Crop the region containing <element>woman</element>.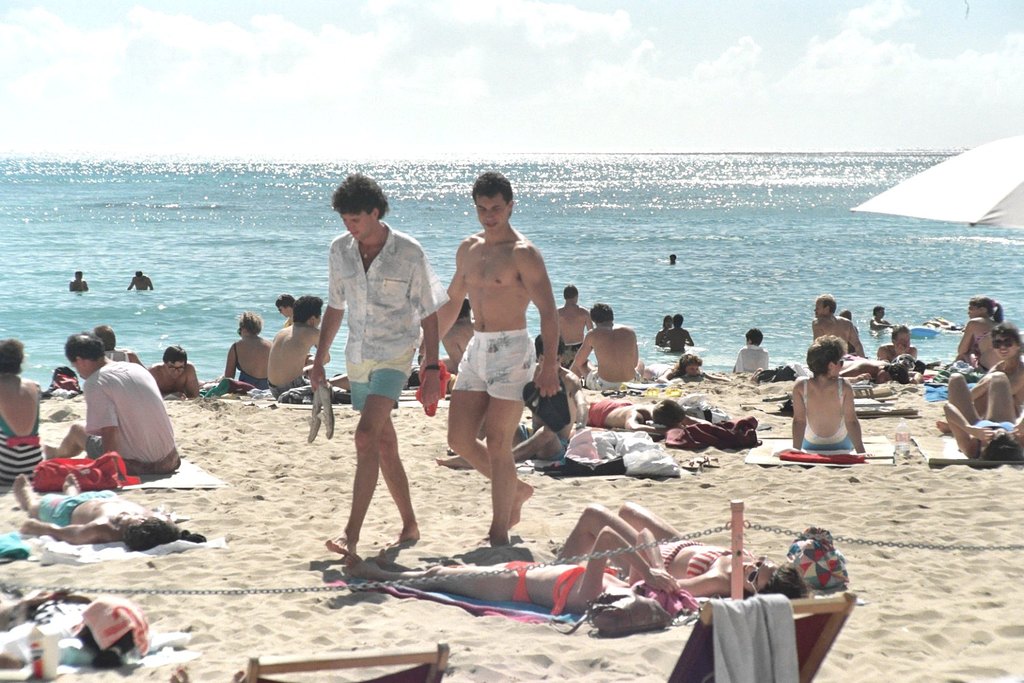
Crop region: l=948, t=293, r=1005, b=368.
